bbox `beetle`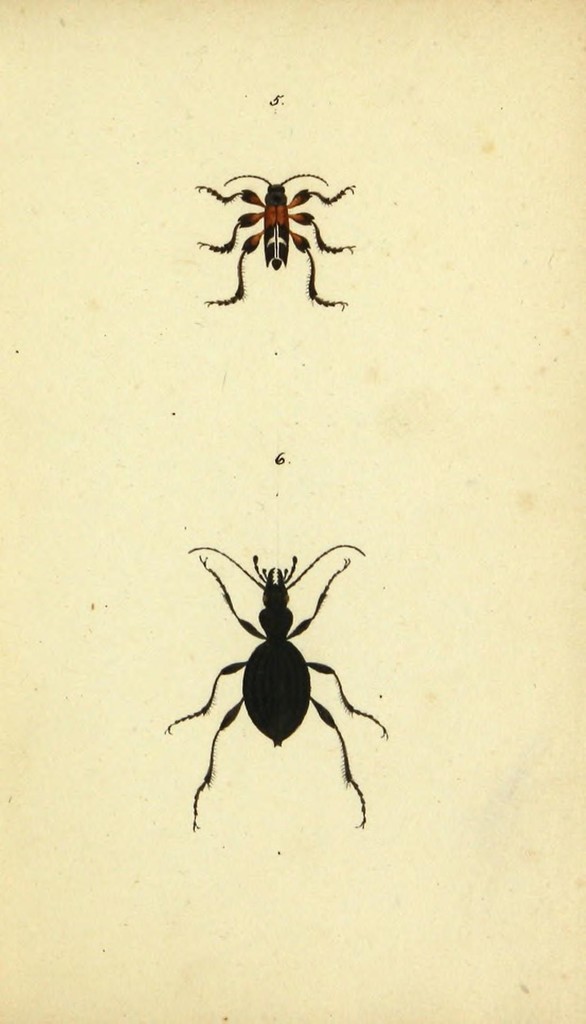
locate(193, 178, 359, 311)
